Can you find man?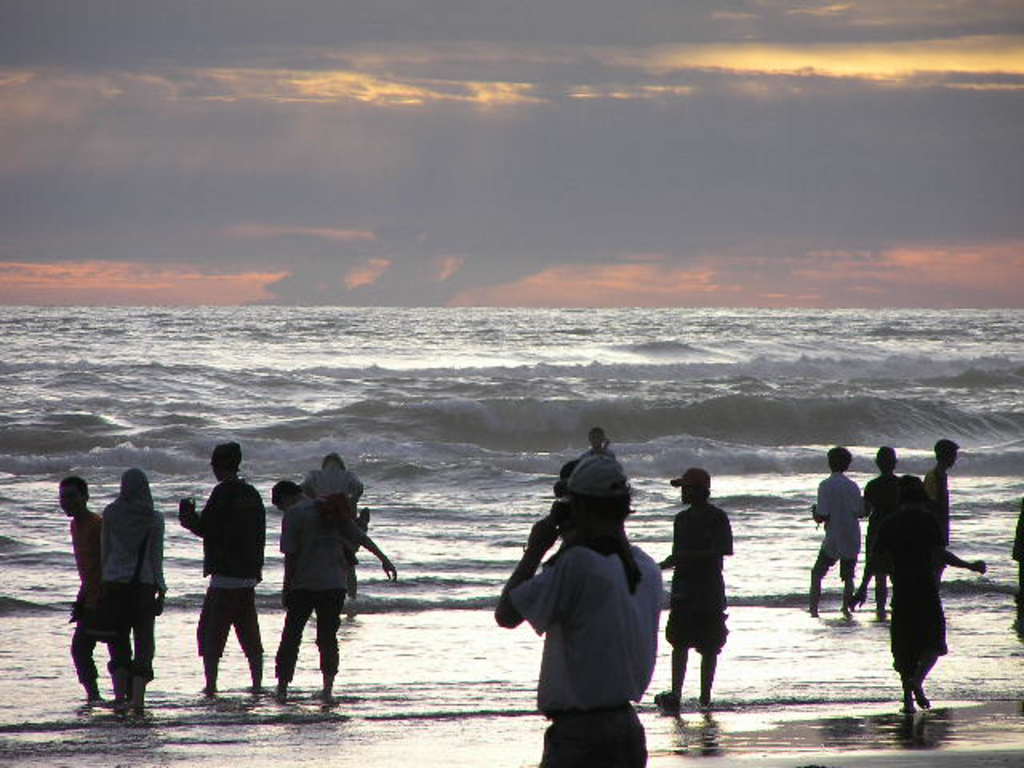
Yes, bounding box: [82, 458, 187, 722].
